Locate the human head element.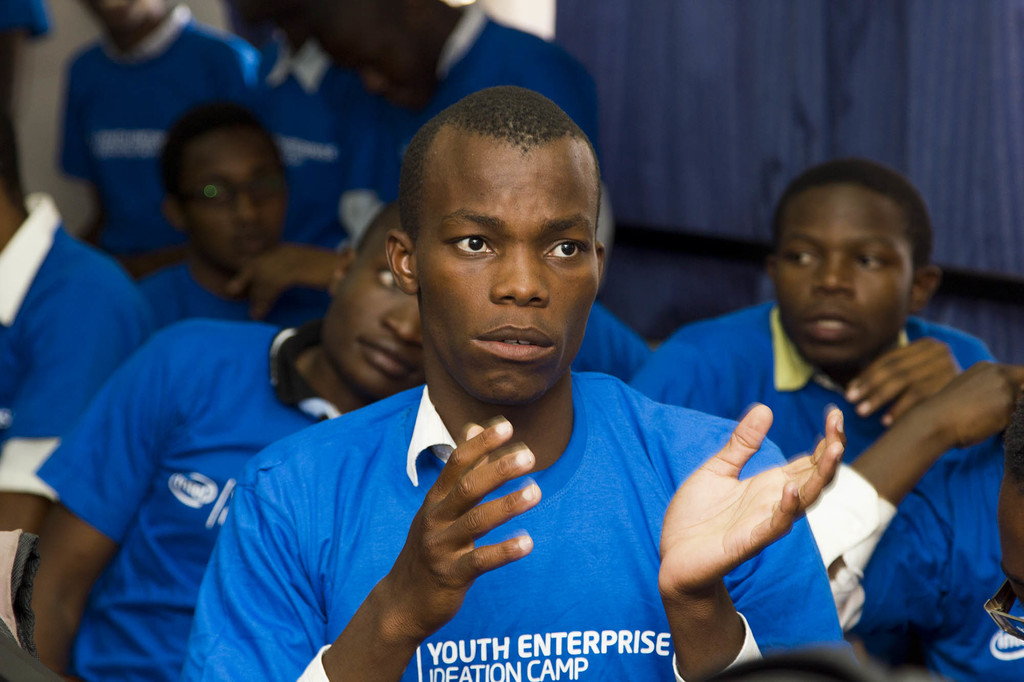
Element bbox: bbox=(294, 0, 460, 104).
